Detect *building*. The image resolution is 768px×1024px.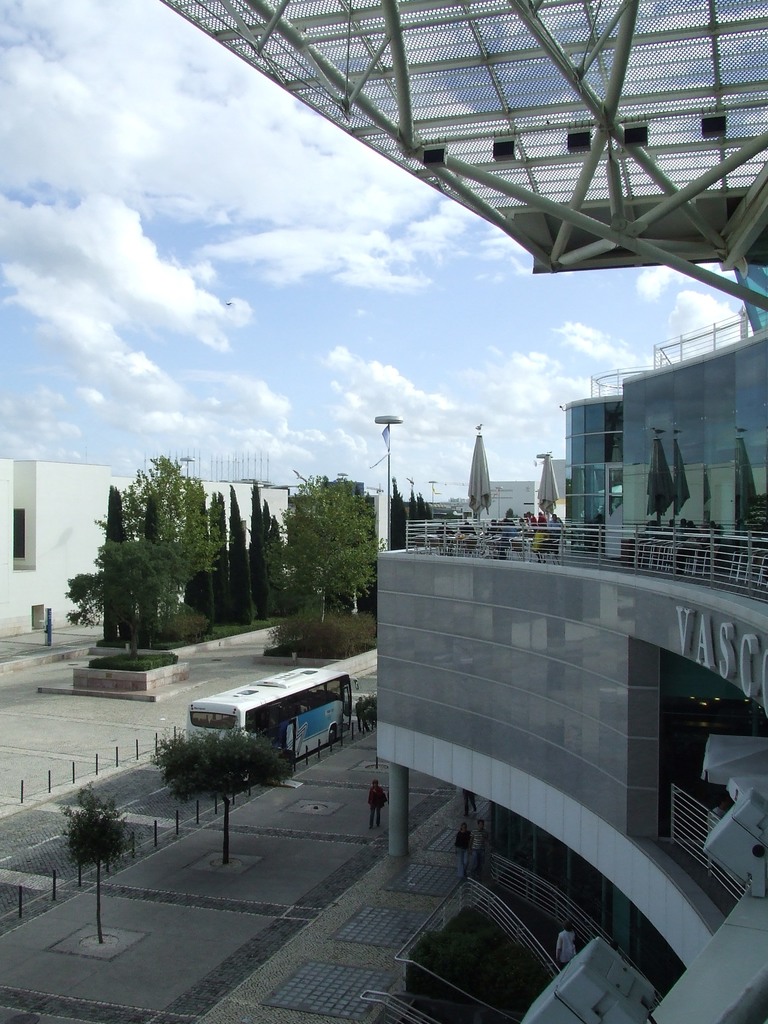
BBox(475, 478, 540, 522).
